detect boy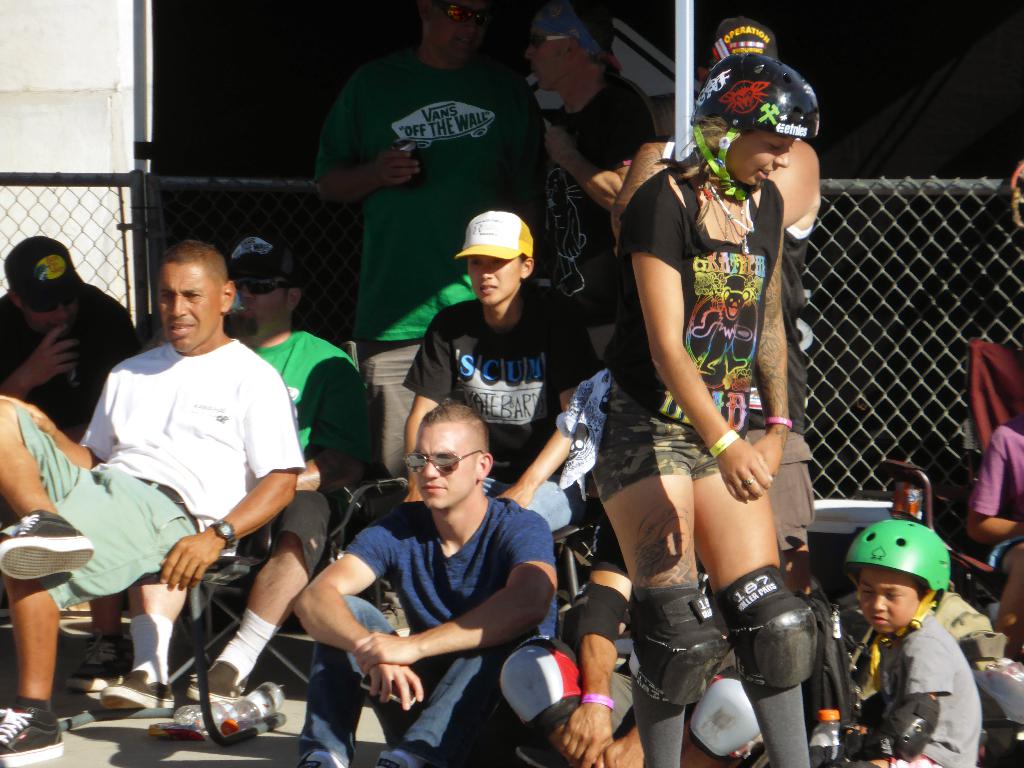
(left=289, top=390, right=567, bottom=745)
